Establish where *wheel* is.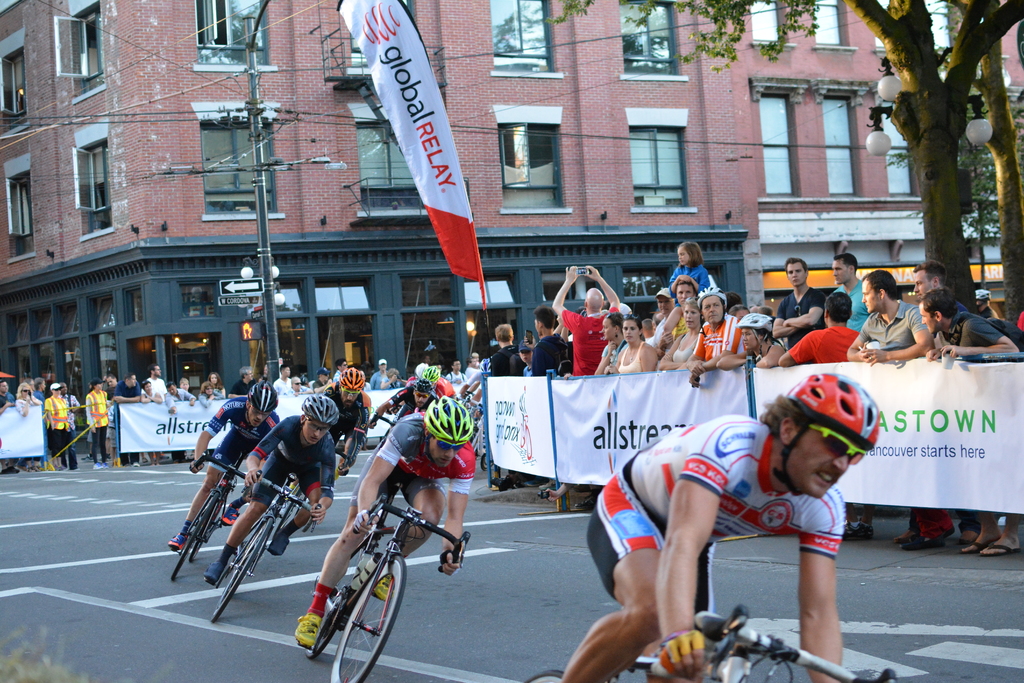
Established at (209, 518, 276, 623).
